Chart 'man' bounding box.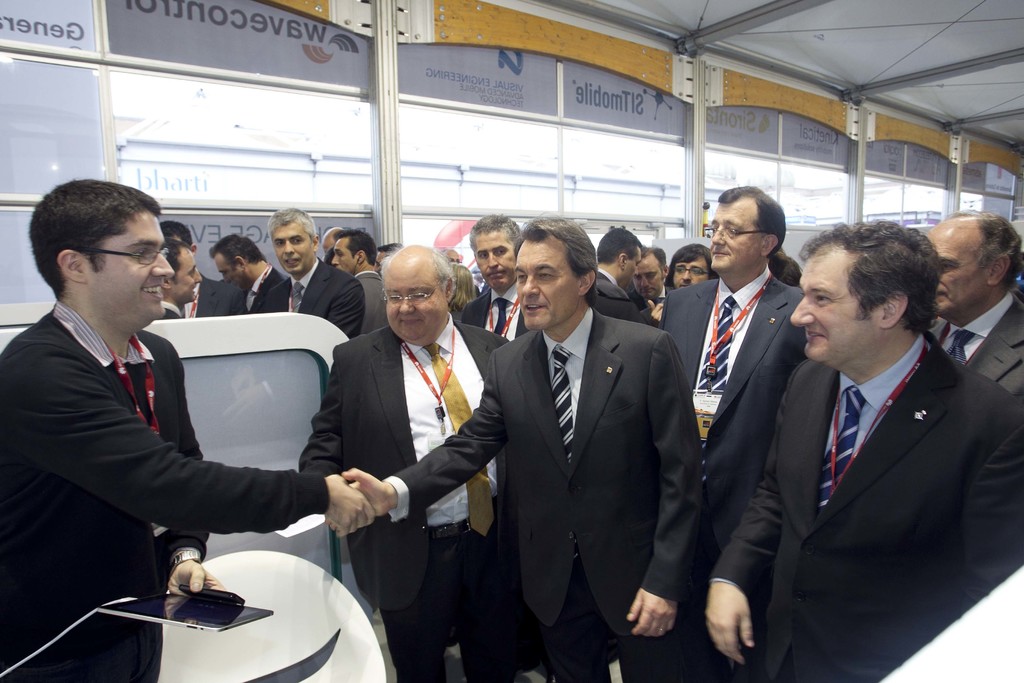
Charted: [left=667, top=238, right=717, bottom=292].
